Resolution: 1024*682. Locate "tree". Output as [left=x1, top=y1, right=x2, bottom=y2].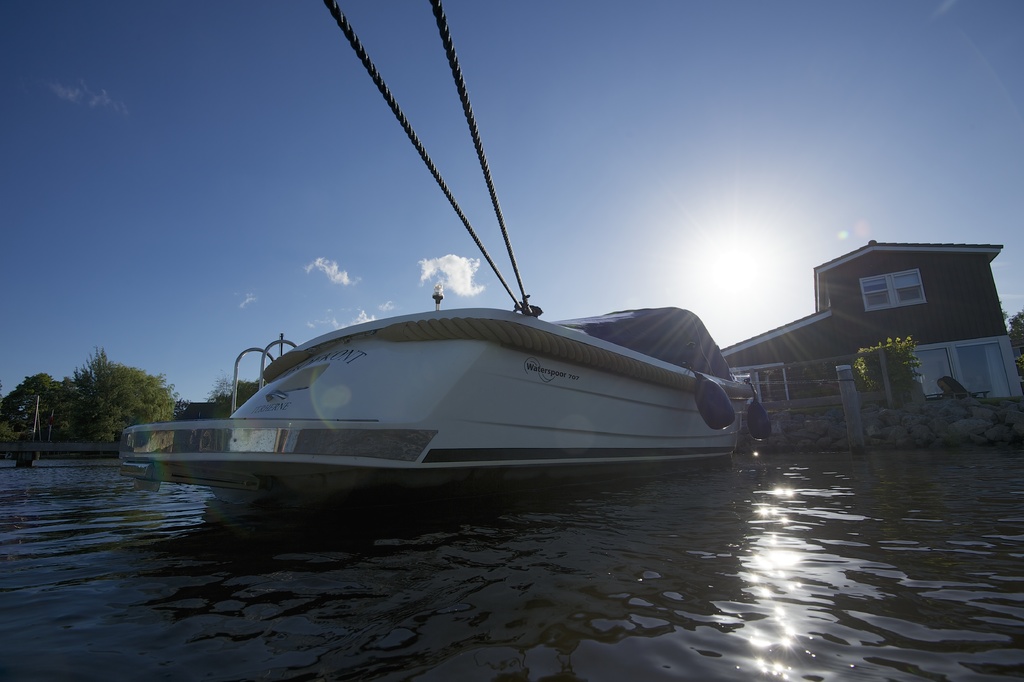
[left=858, top=337, right=926, bottom=405].
